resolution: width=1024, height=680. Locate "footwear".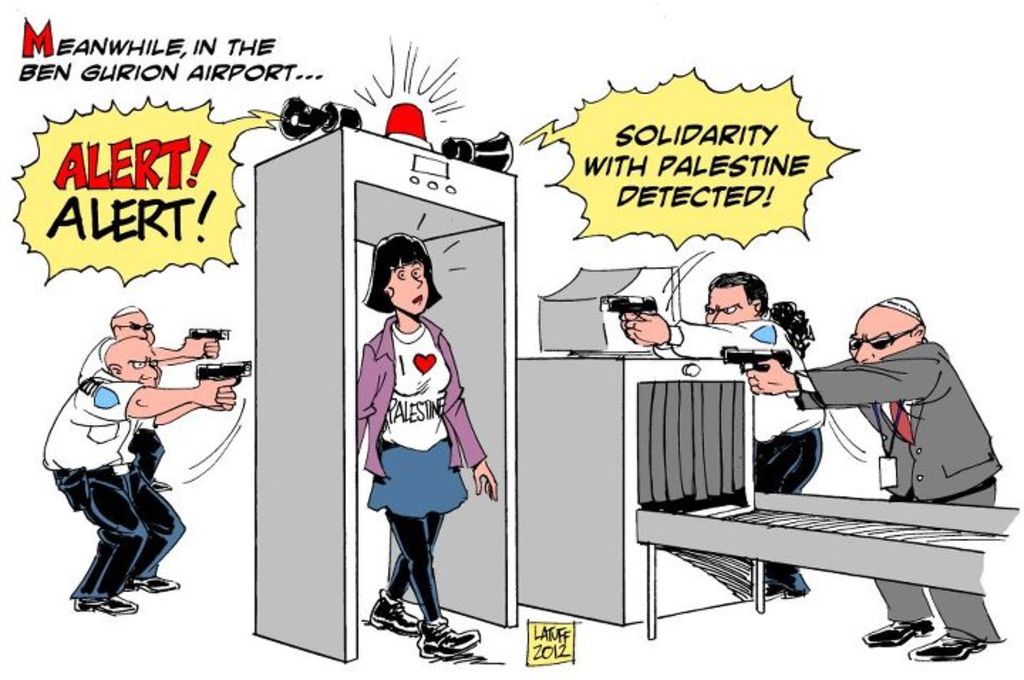
(121, 566, 181, 596).
